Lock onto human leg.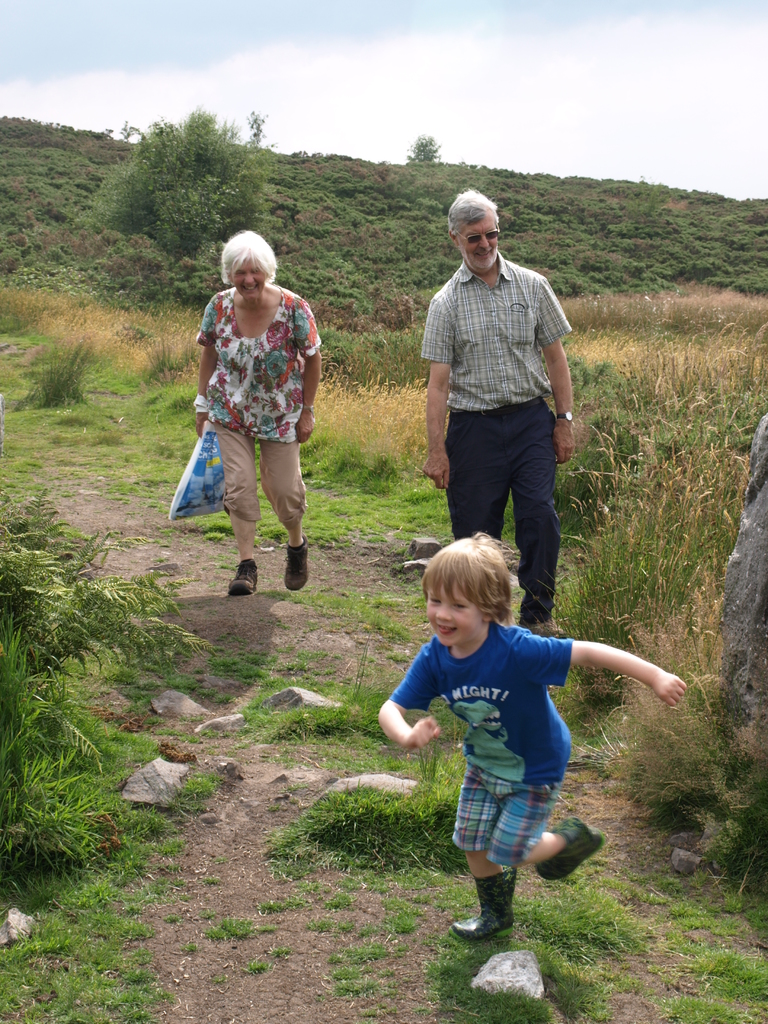
Locked: box(446, 426, 508, 529).
